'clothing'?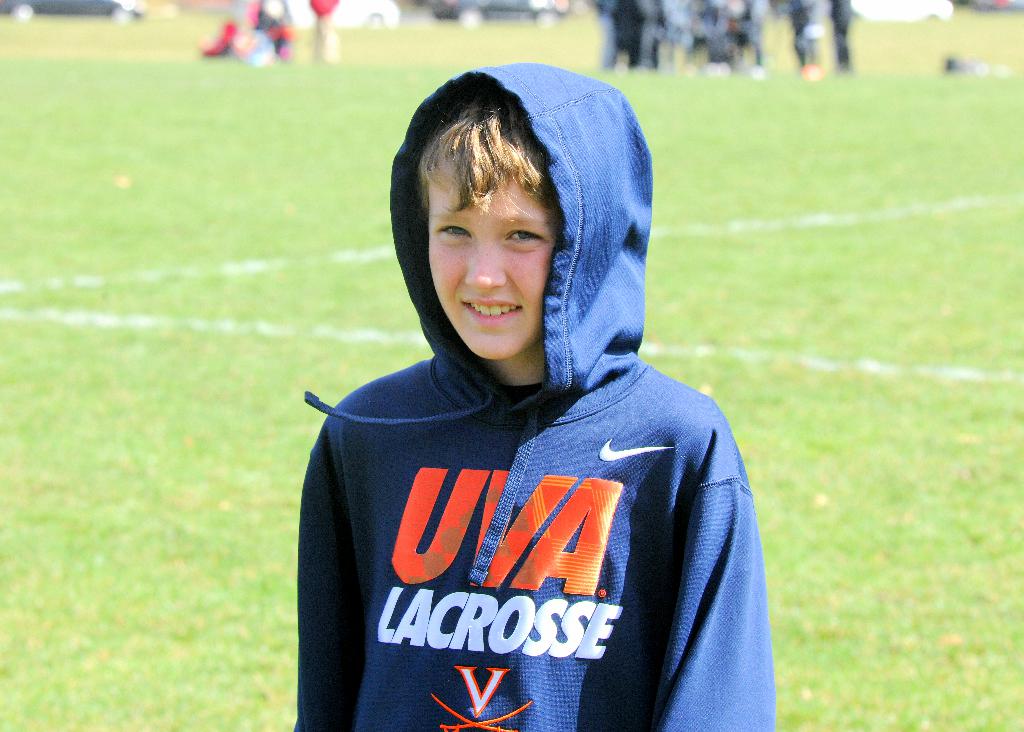
Rect(291, 132, 775, 731)
